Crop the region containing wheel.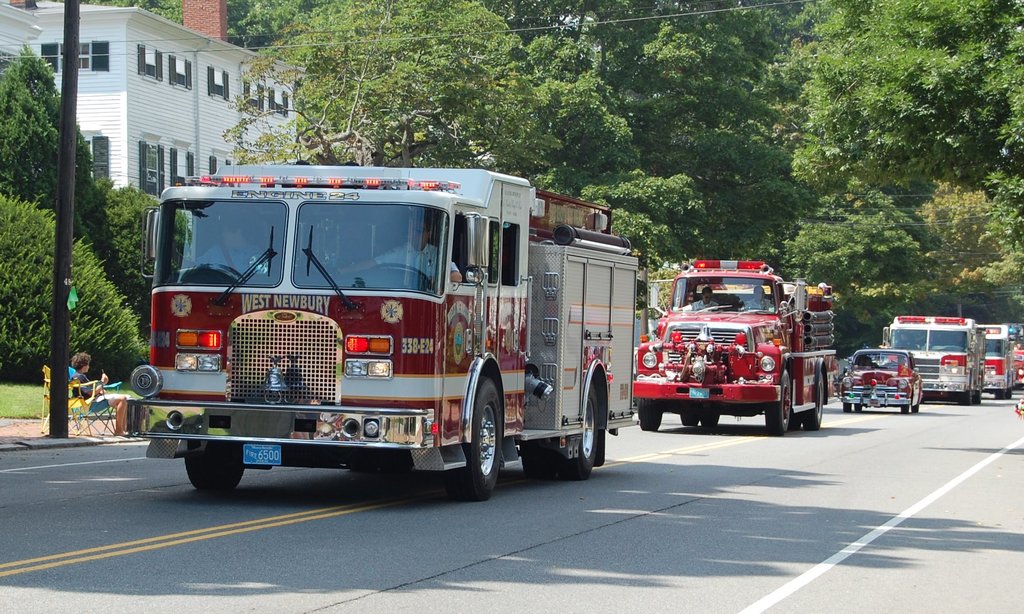
Crop region: (x1=844, y1=402, x2=853, y2=411).
